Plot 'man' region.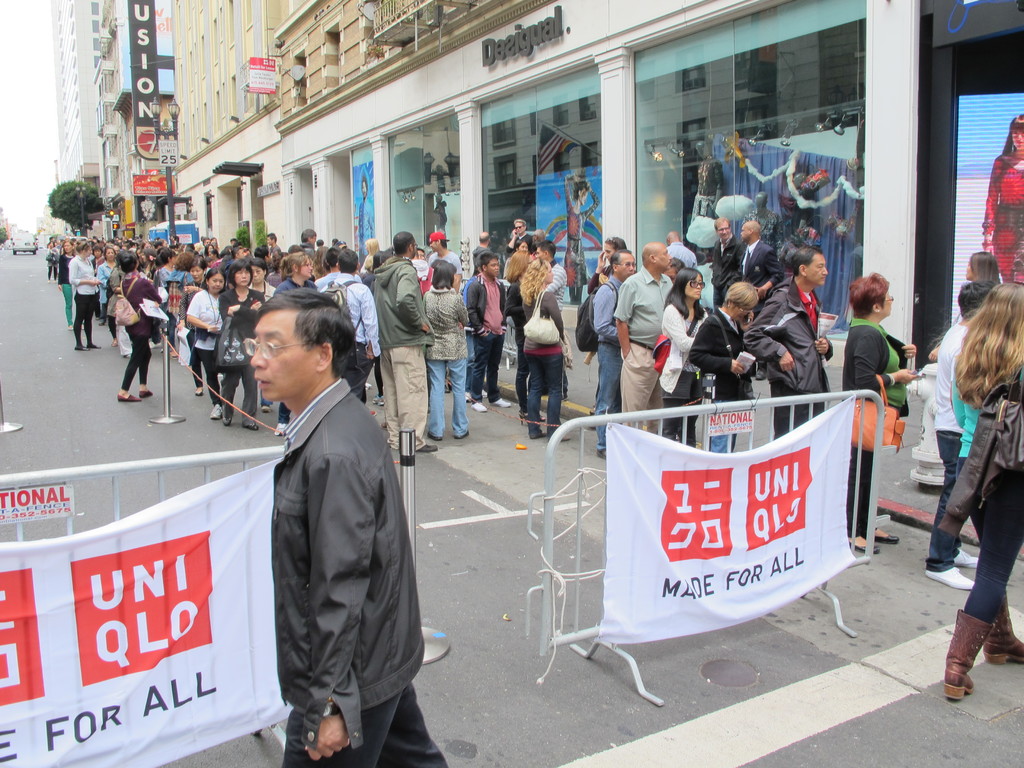
Plotted at bbox=[535, 244, 568, 396].
